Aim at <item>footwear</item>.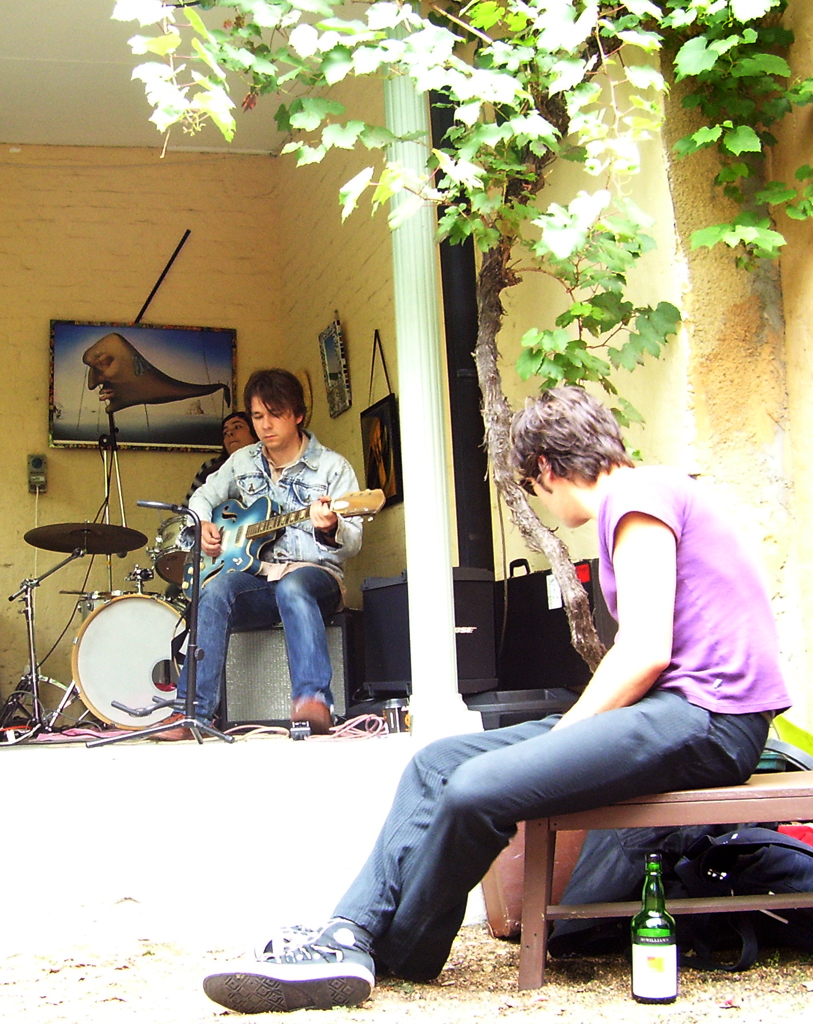
Aimed at l=144, t=702, r=203, b=746.
